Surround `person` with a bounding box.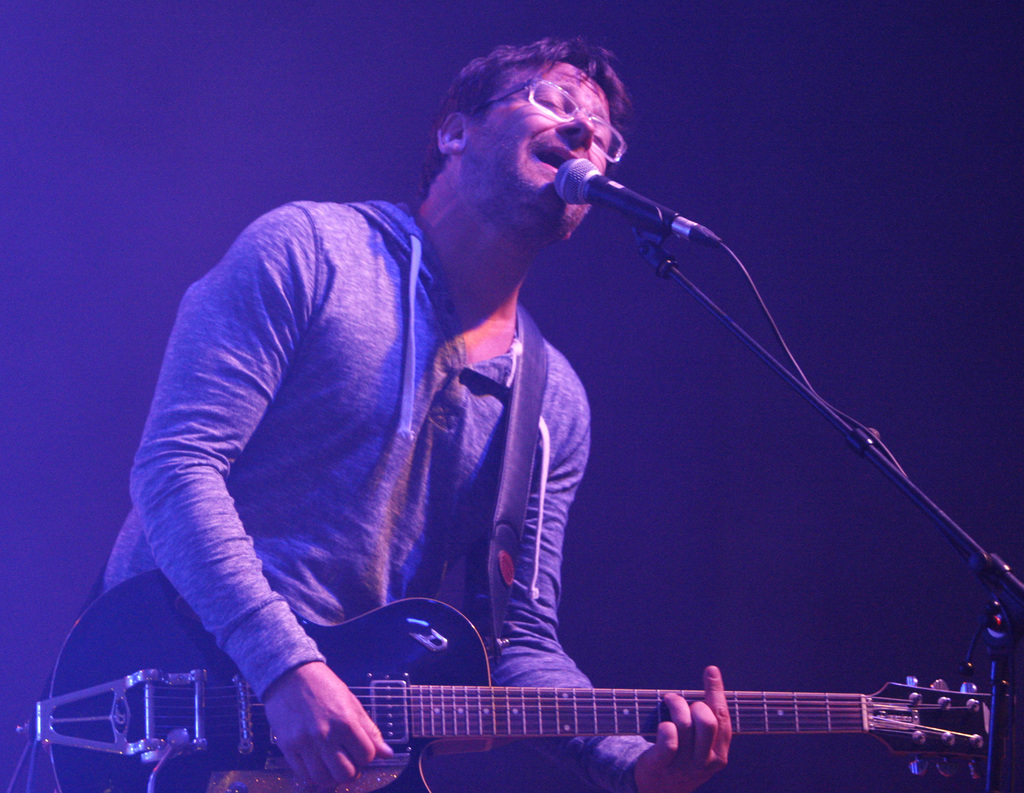
97/28/732/792.
